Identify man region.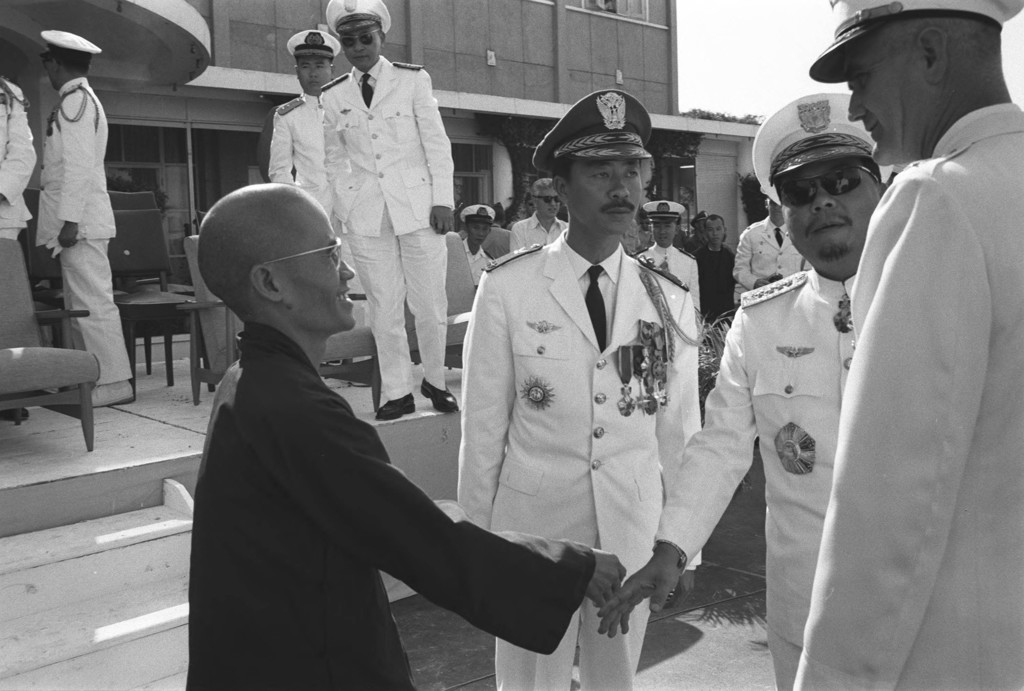
Region: locate(696, 215, 734, 329).
